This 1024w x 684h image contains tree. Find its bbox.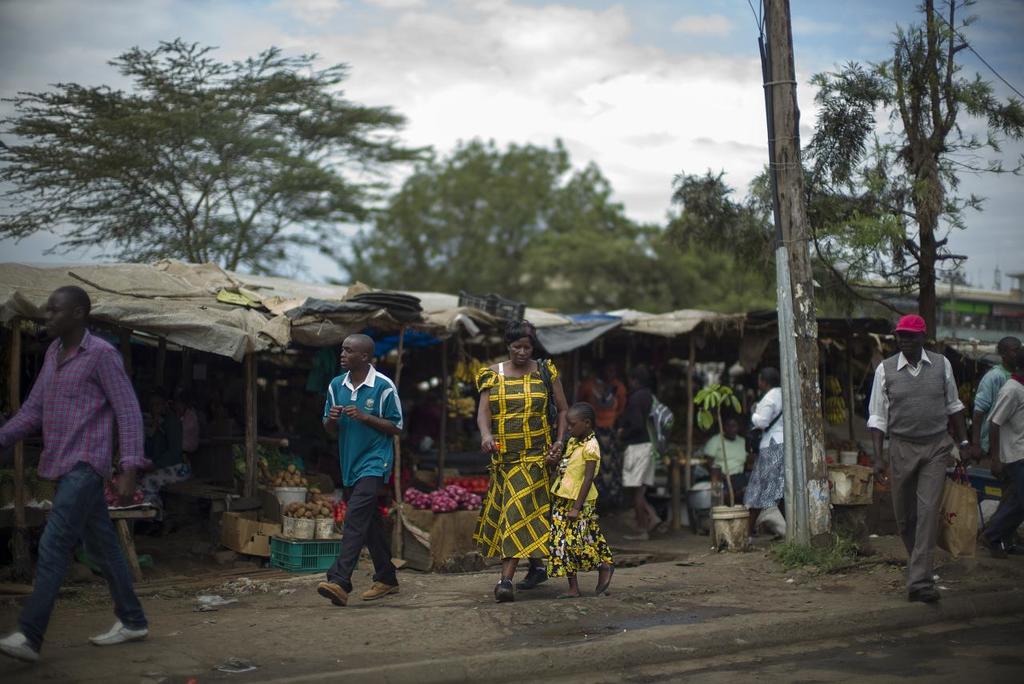
region(797, 0, 1023, 355).
